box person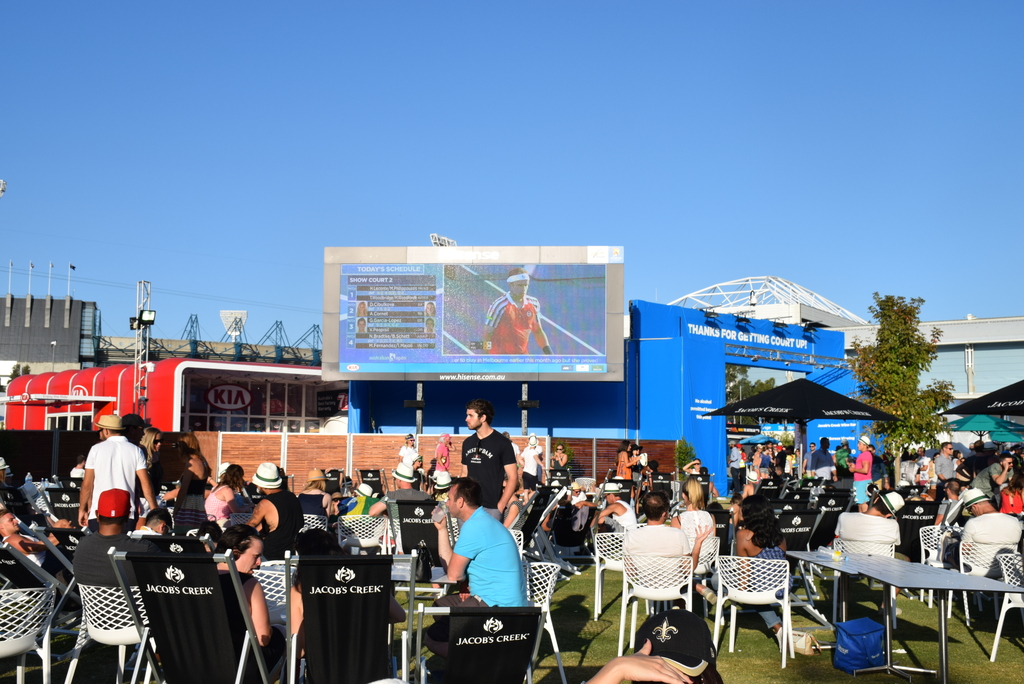
(left=116, top=413, right=140, bottom=481)
